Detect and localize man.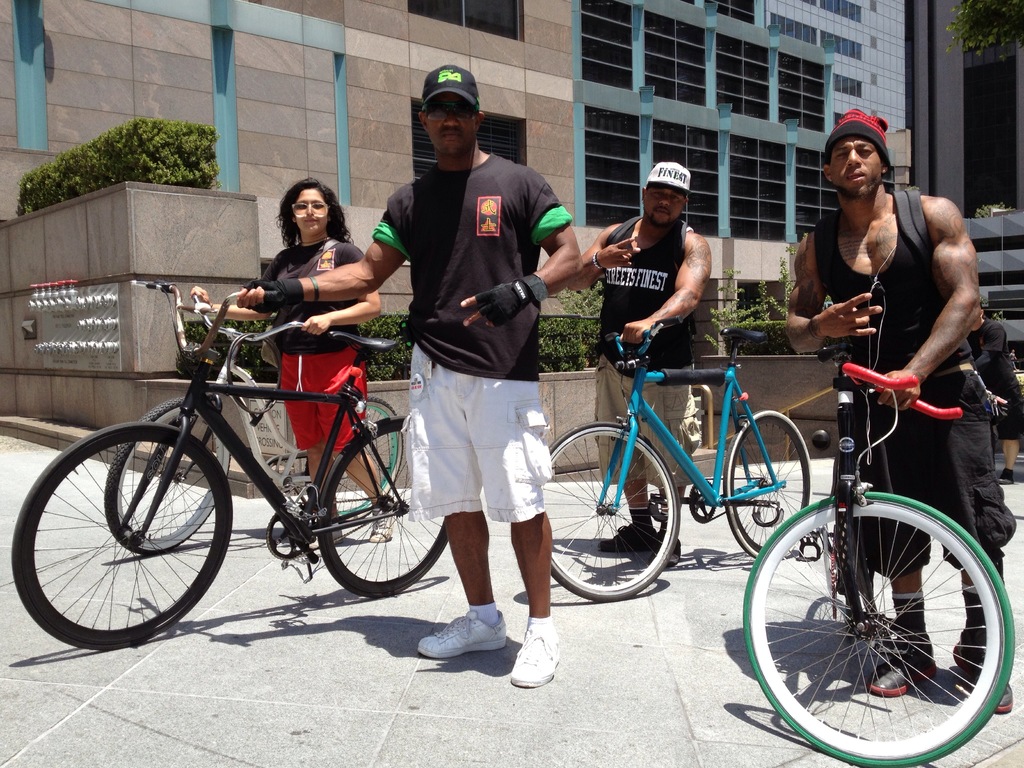
Localized at x1=565 y1=161 x2=714 y2=569.
